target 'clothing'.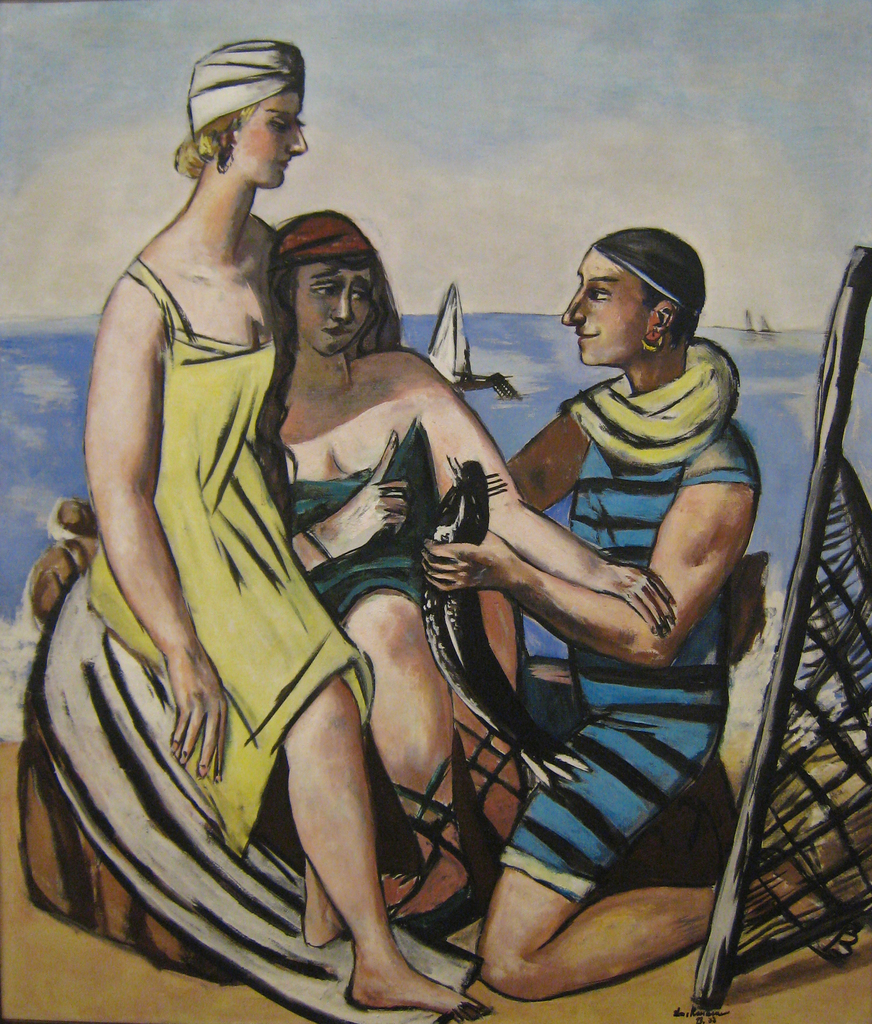
Target region: left=466, top=313, right=767, bottom=849.
